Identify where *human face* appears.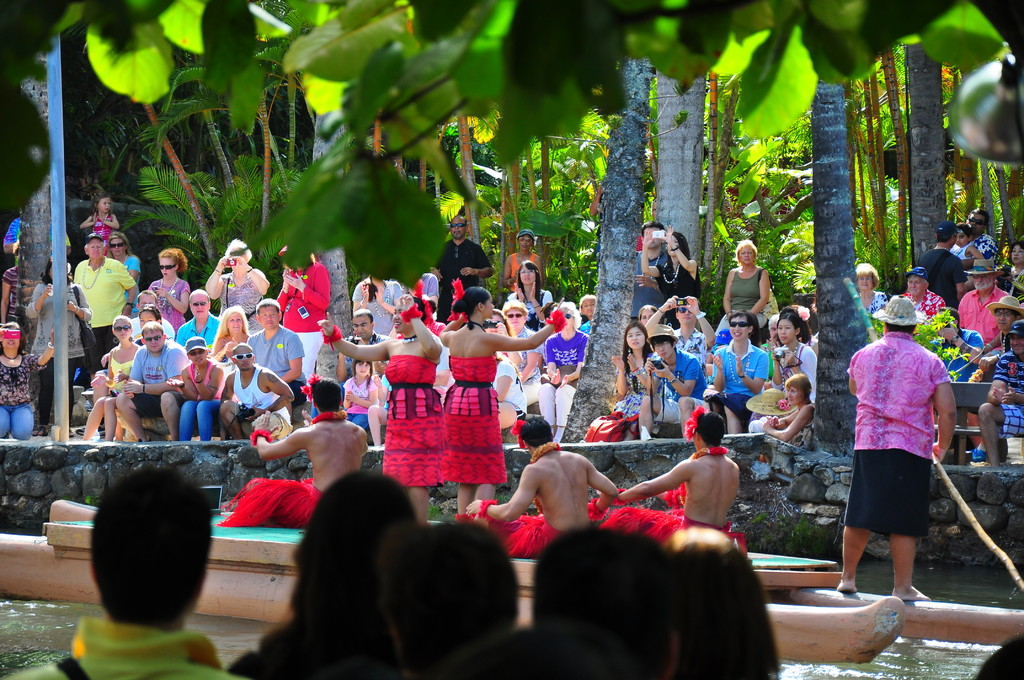
Appears at box=[189, 292, 210, 318].
